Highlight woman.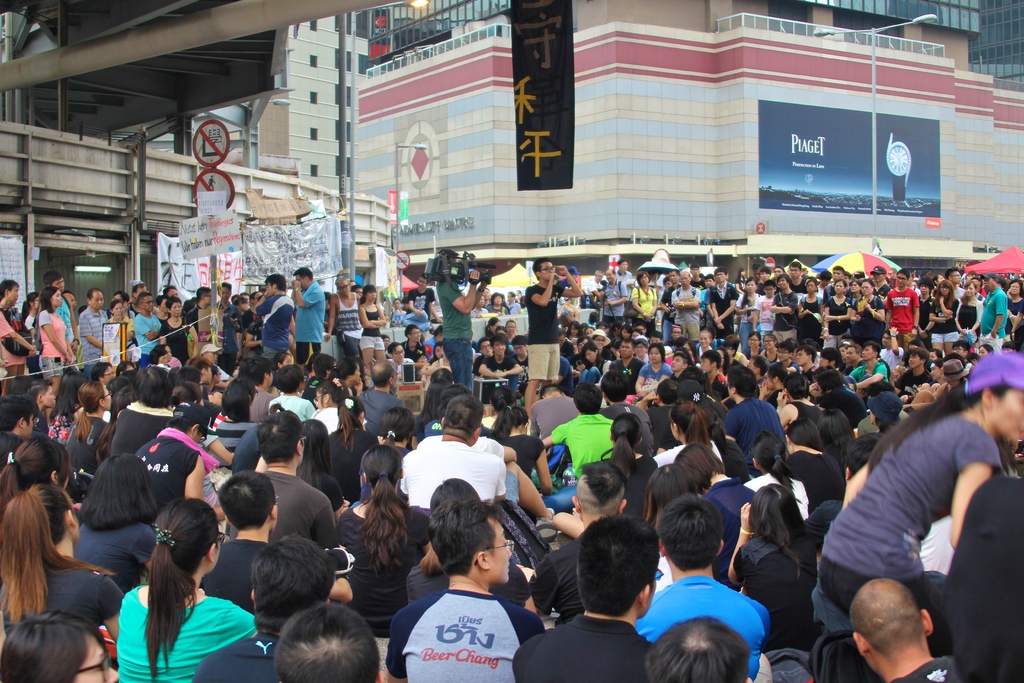
Highlighted region: bbox(333, 445, 433, 636).
